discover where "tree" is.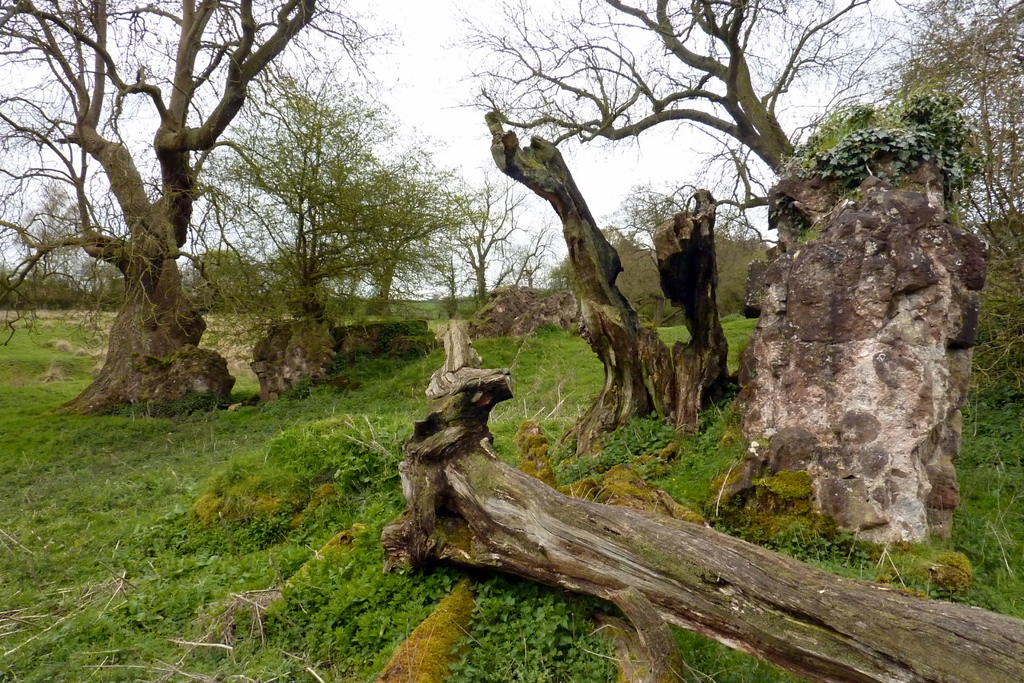
Discovered at pyautogui.locateOnScreen(448, 149, 520, 304).
